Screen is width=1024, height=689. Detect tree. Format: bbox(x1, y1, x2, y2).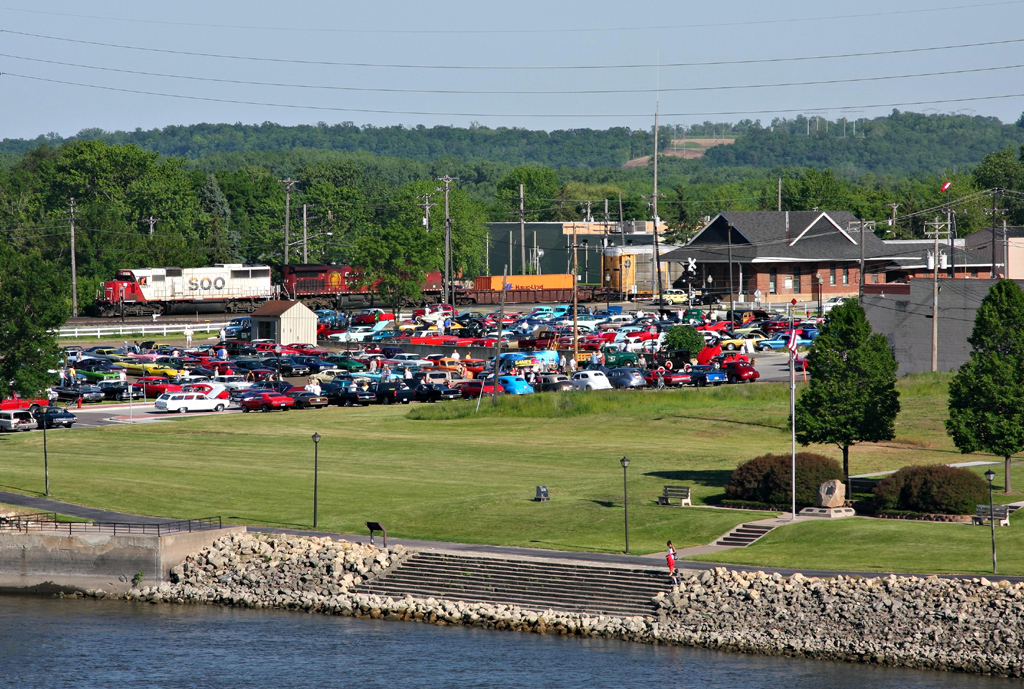
bbox(938, 278, 1023, 496).
